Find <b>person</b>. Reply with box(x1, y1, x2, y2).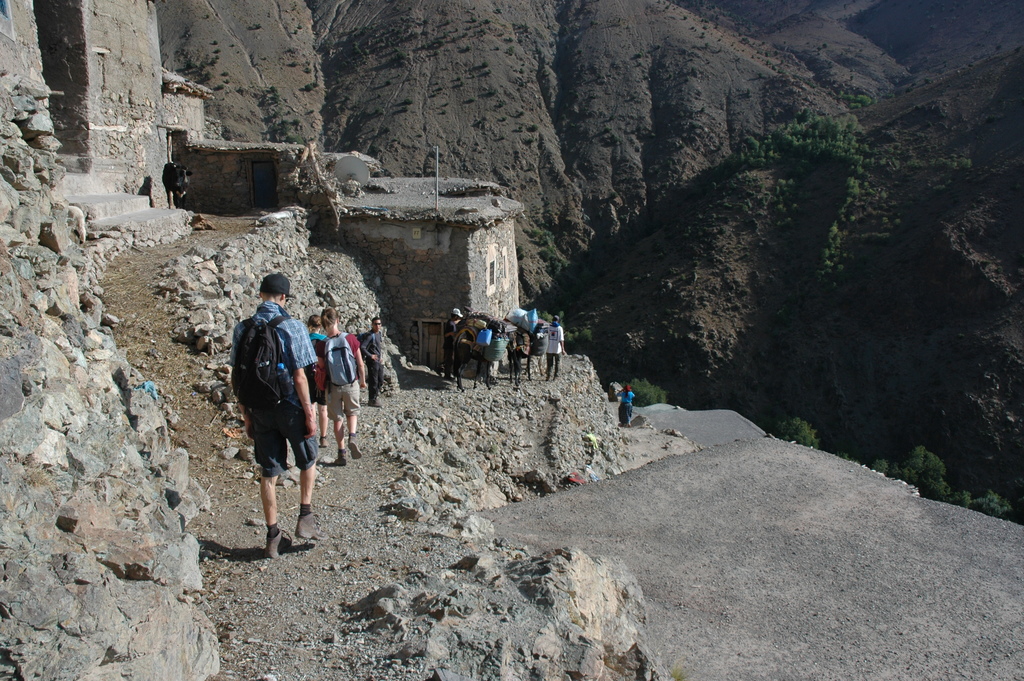
box(307, 311, 323, 452).
